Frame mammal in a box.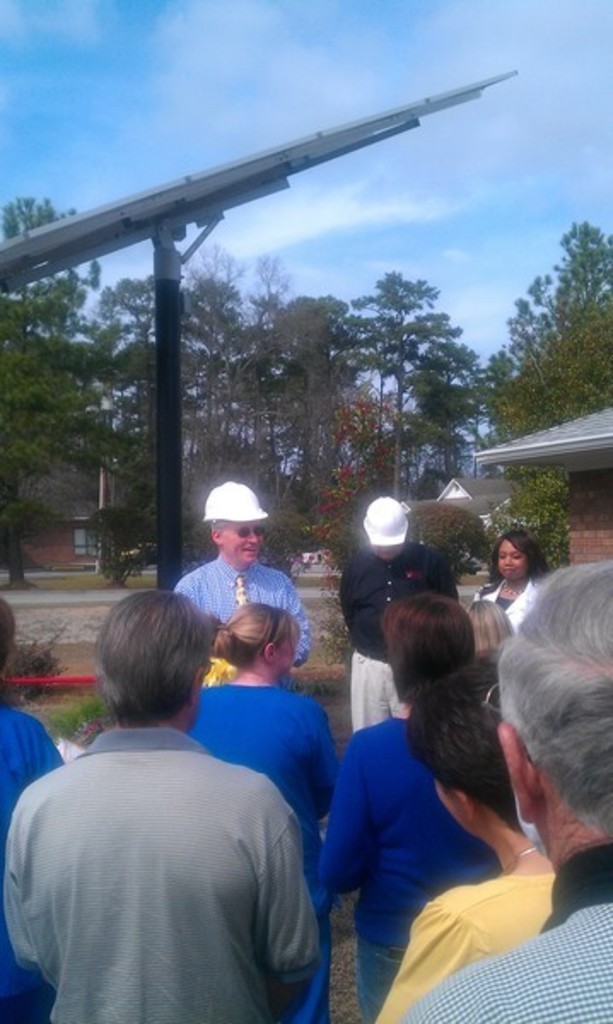
rect(401, 551, 611, 1022).
